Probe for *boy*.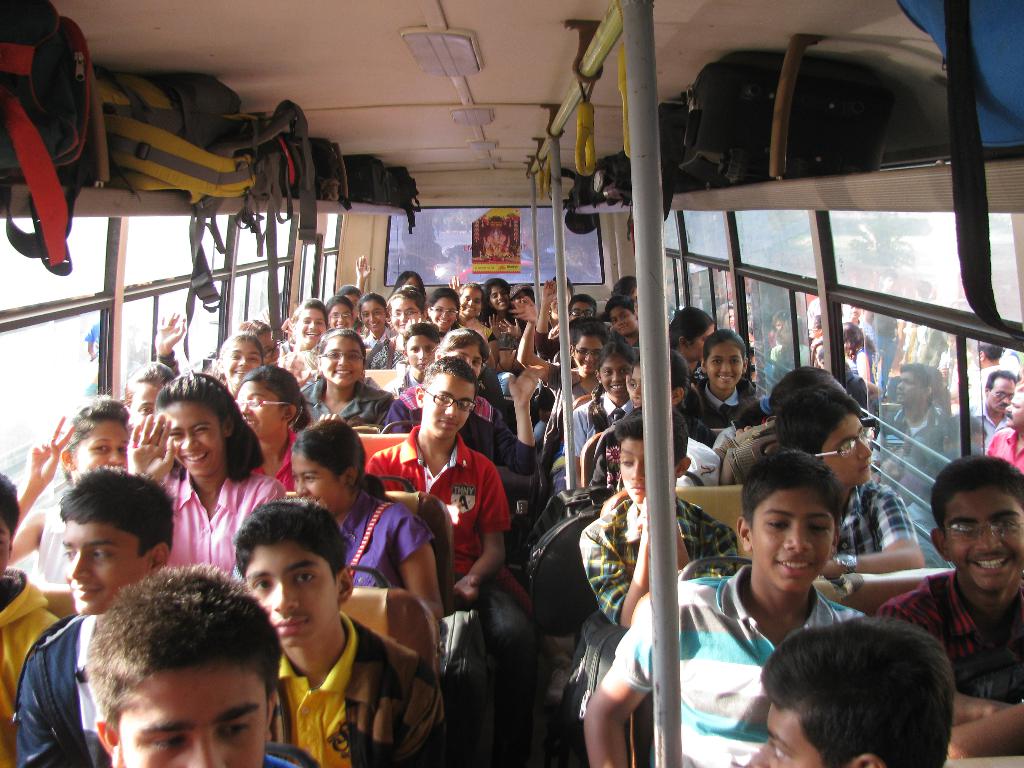
Probe result: x1=593 y1=443 x2=857 y2=767.
